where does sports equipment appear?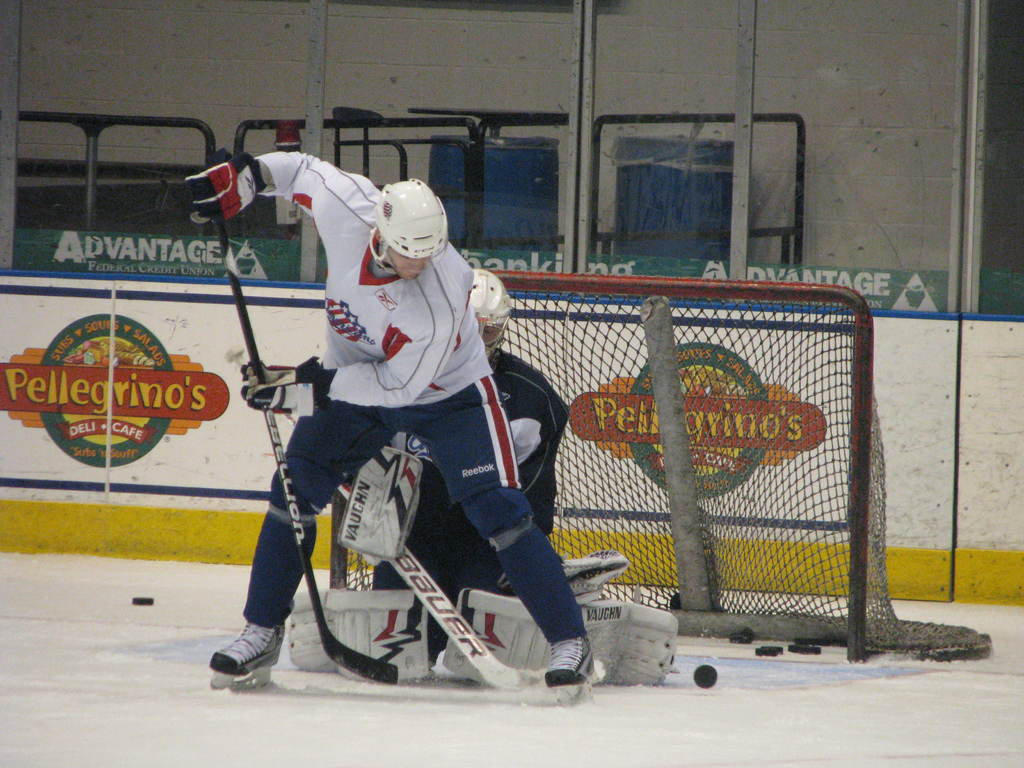
Appears at 175,144,269,217.
